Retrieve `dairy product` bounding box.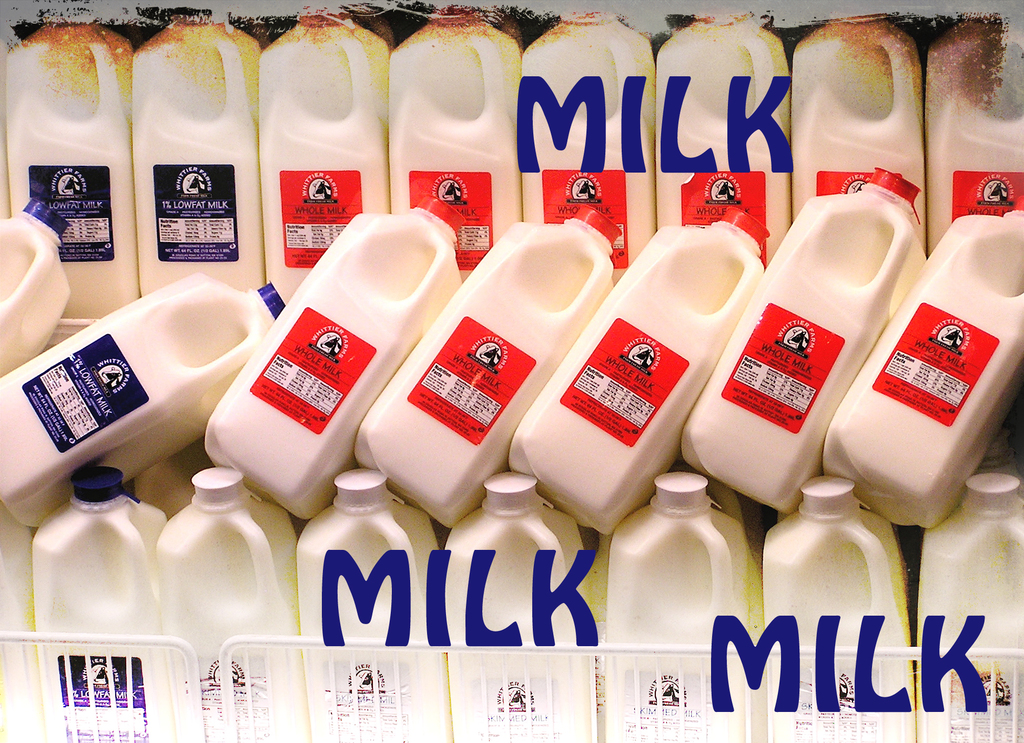
Bounding box: 401 17 516 265.
